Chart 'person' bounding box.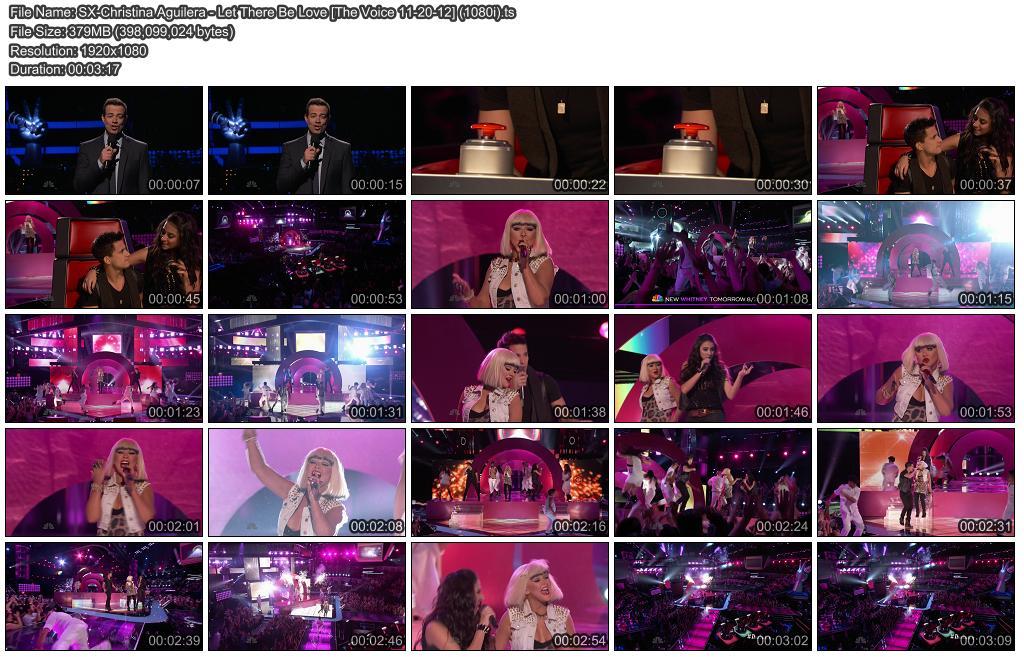
Charted: 891 97 1014 194.
